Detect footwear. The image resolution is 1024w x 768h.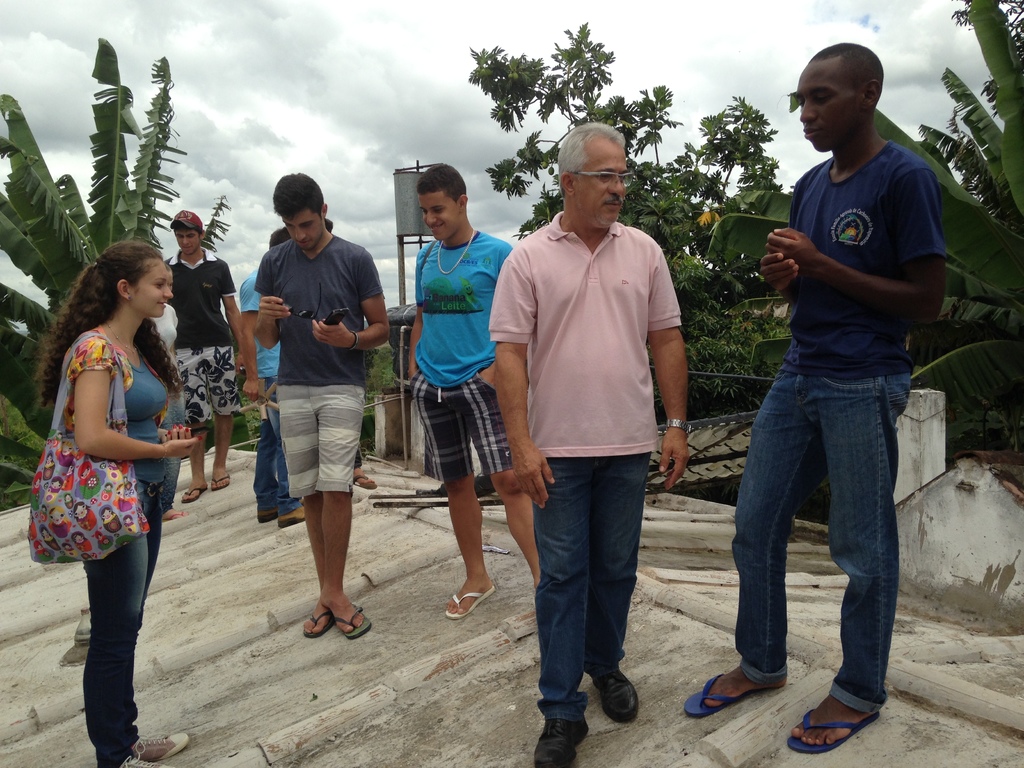
{"left": 530, "top": 713, "right": 595, "bottom": 767}.
